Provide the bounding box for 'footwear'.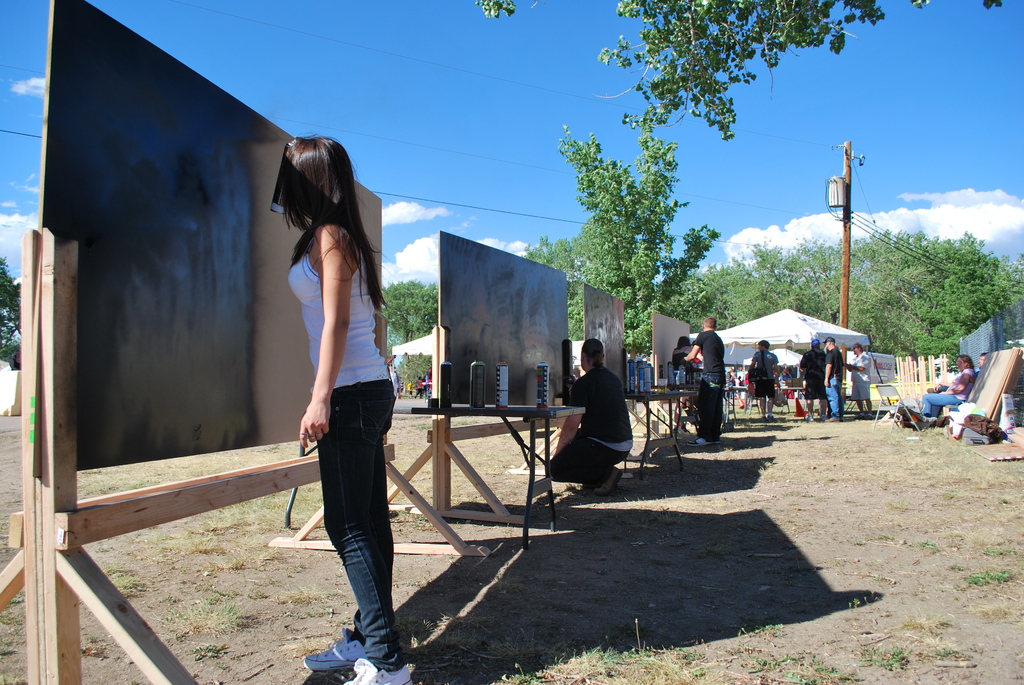
<box>688,434,719,447</box>.
